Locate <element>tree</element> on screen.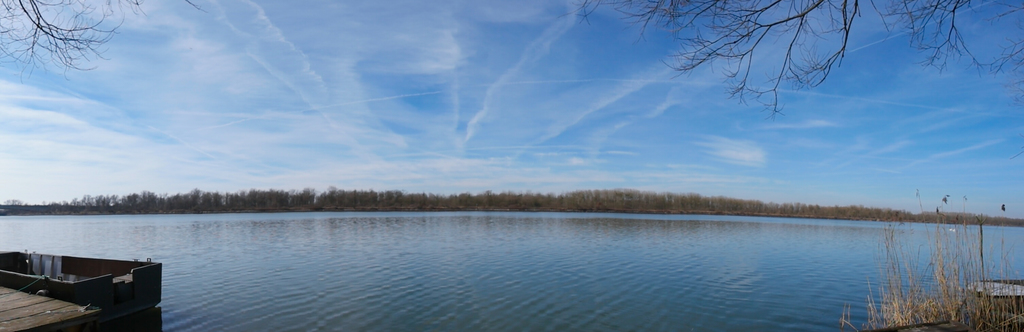
On screen at (left=559, top=0, right=1023, bottom=122).
